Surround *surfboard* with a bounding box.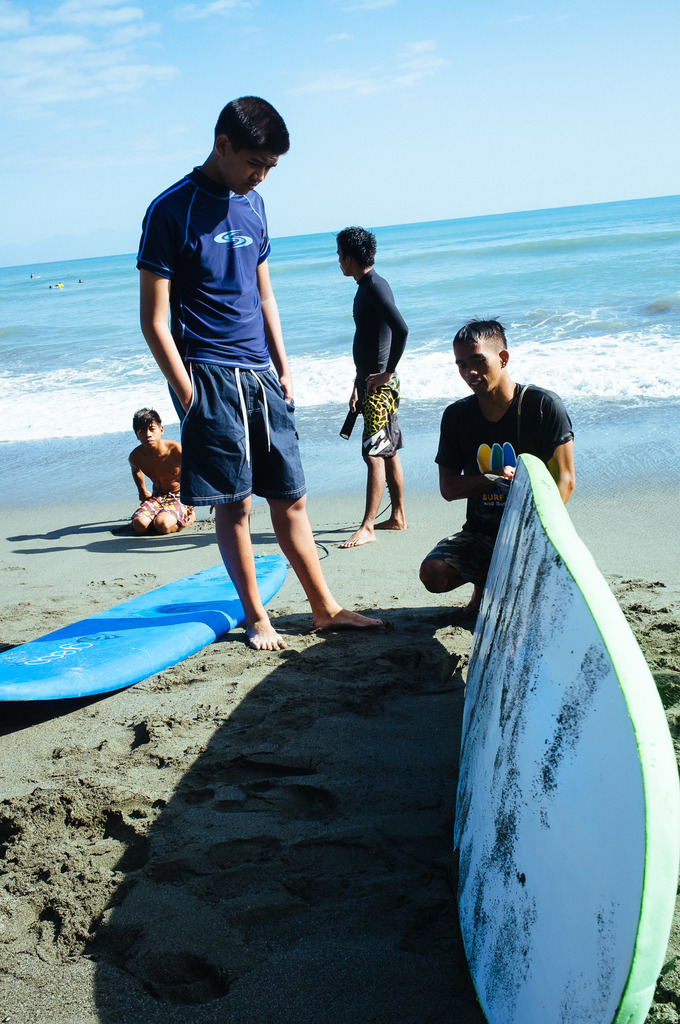
0 548 289 704.
